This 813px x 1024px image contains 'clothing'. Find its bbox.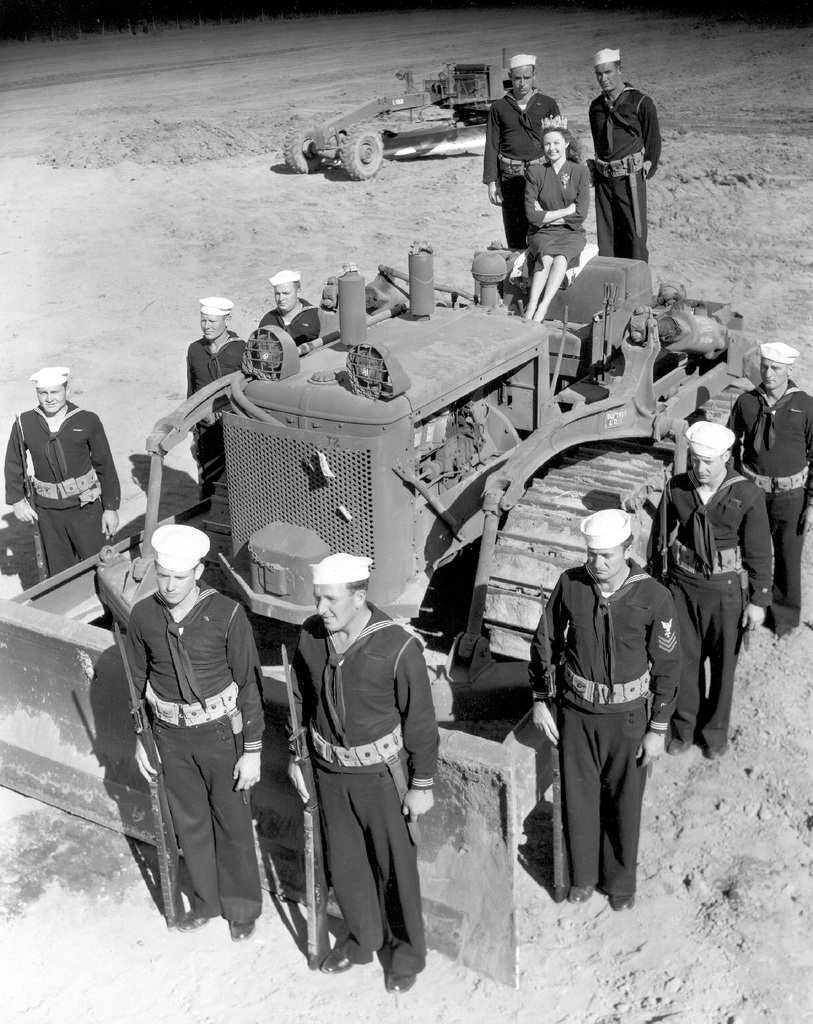
(left=520, top=147, right=591, bottom=269).
